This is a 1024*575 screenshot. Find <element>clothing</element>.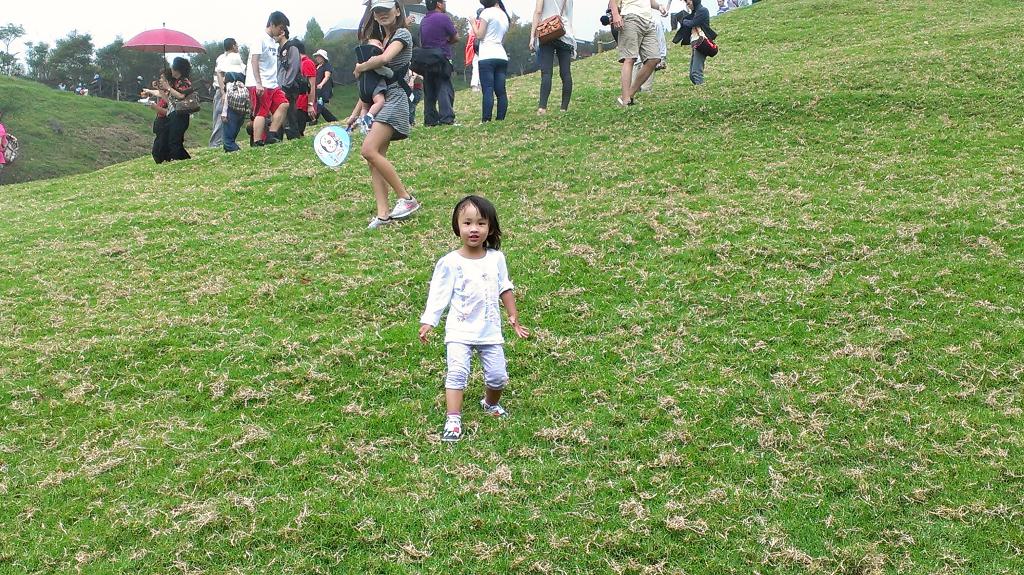
Bounding box: 671, 0, 708, 87.
